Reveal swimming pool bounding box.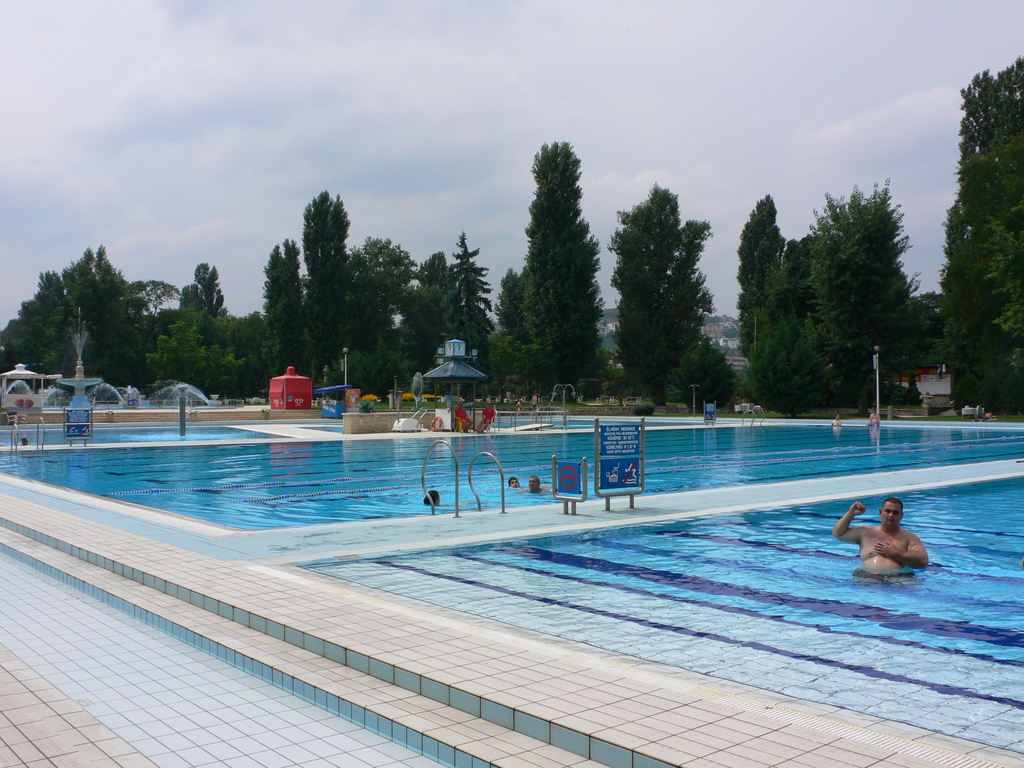
Revealed: 52, 399, 214, 410.
